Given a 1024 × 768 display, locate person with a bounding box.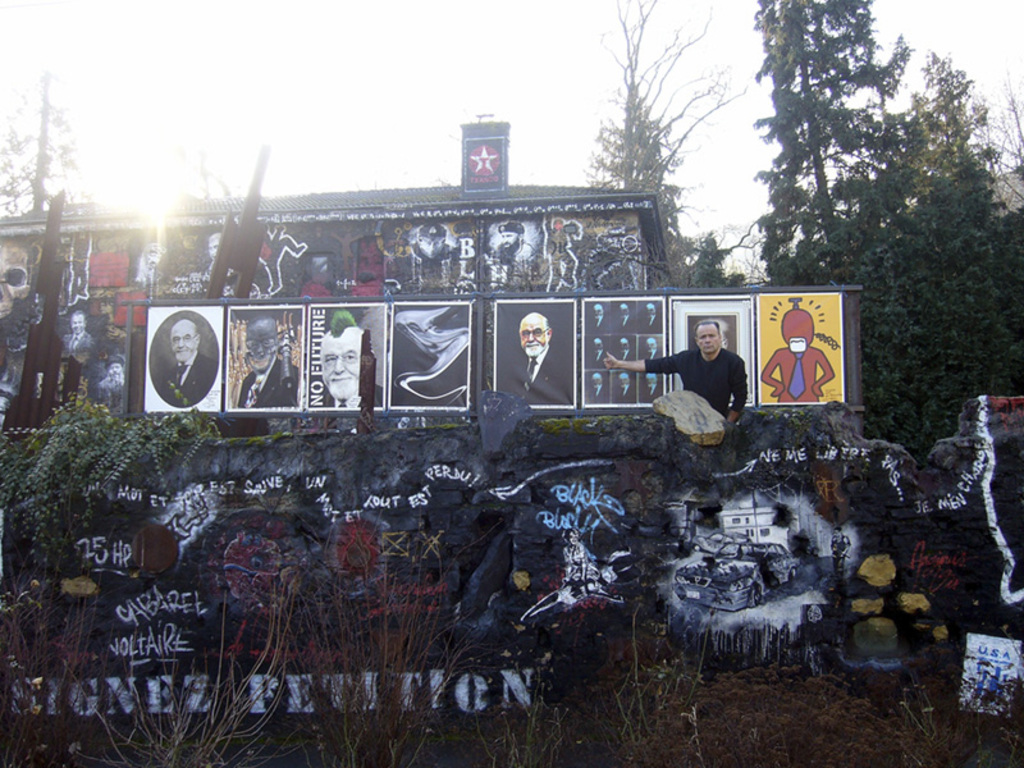
Located: detection(586, 372, 605, 401).
